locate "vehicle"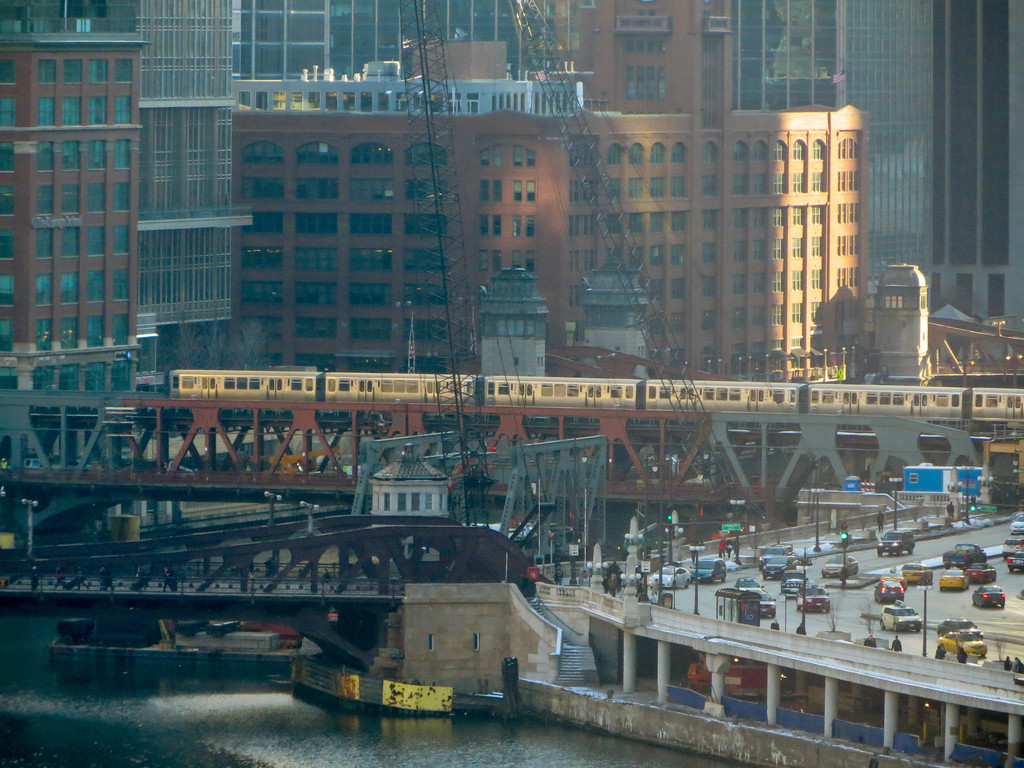
(x1=895, y1=561, x2=931, y2=588)
